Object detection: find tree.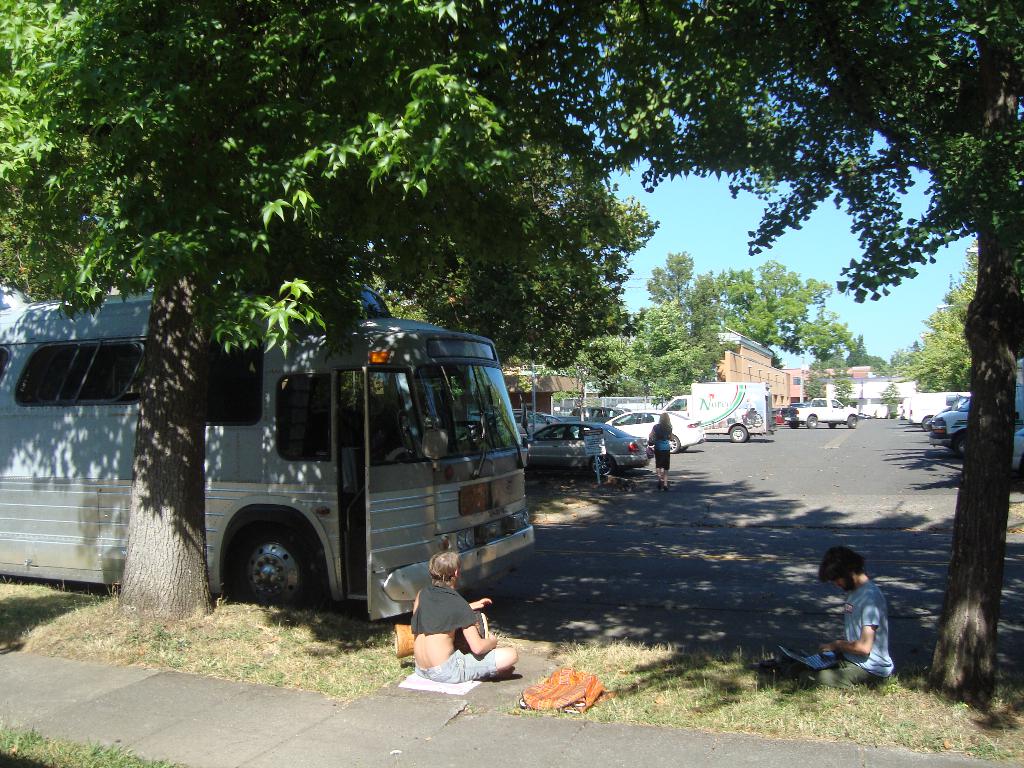
region(627, 0, 1023, 722).
